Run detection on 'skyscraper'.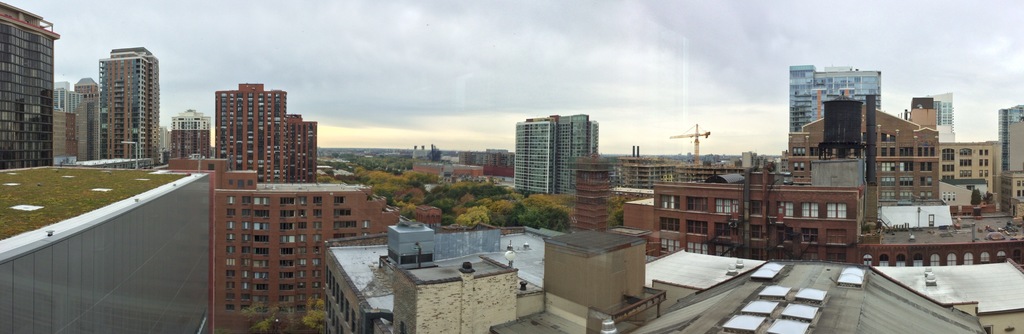
Result: 165:109:212:167.
